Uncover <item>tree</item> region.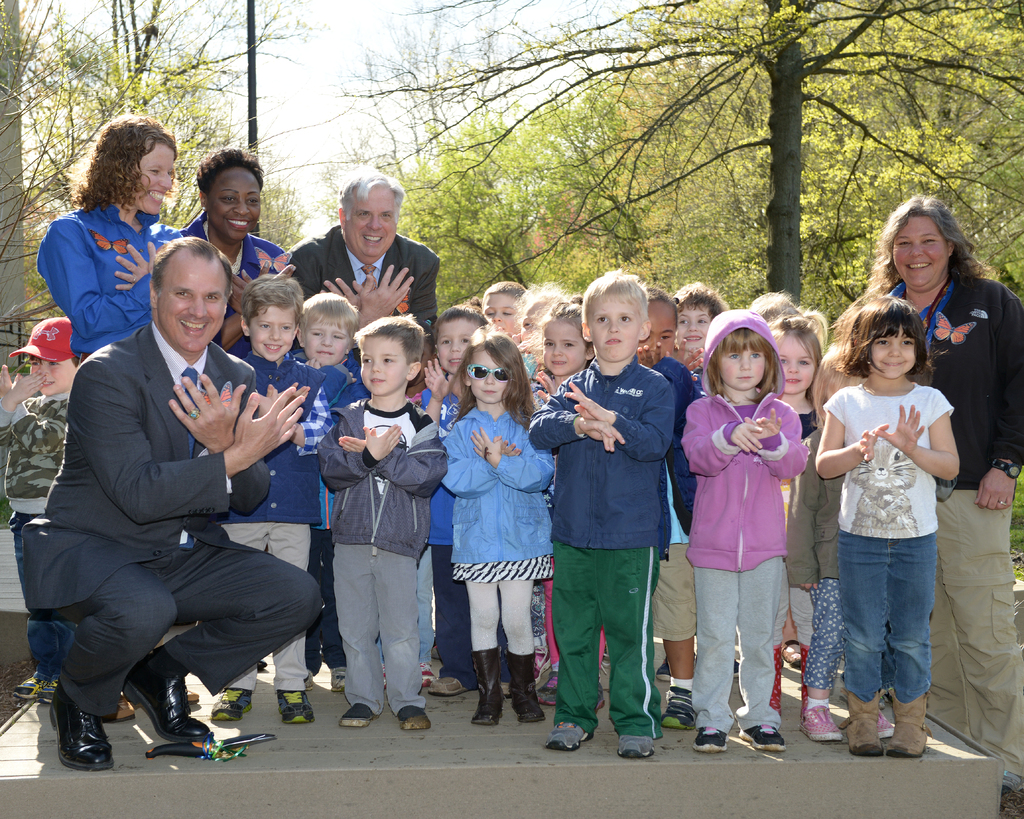
Uncovered: crop(335, 0, 1020, 358).
